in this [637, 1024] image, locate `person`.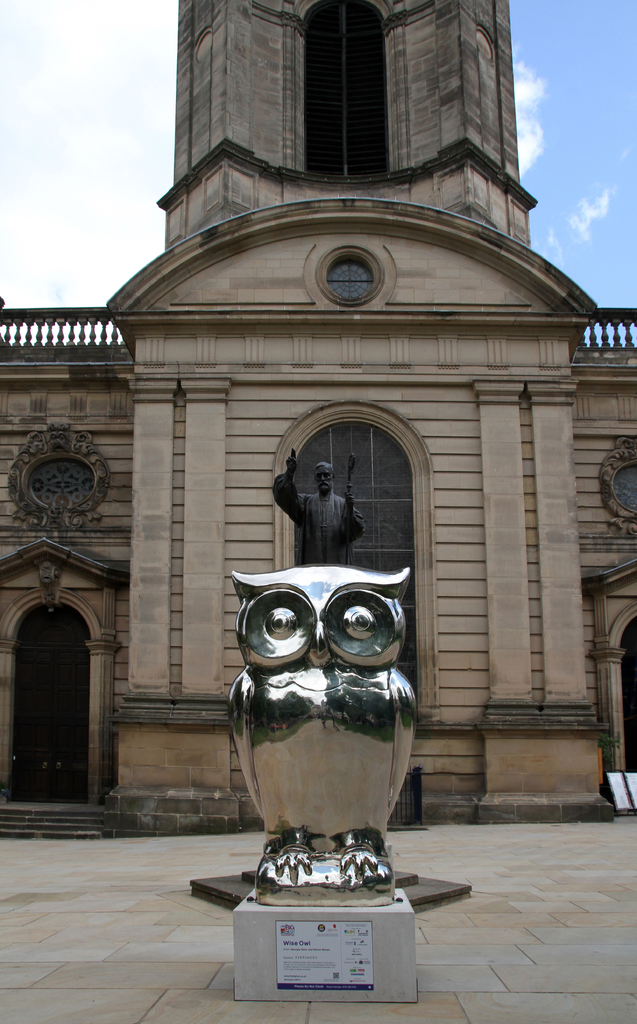
Bounding box: {"left": 269, "top": 444, "right": 363, "bottom": 563}.
